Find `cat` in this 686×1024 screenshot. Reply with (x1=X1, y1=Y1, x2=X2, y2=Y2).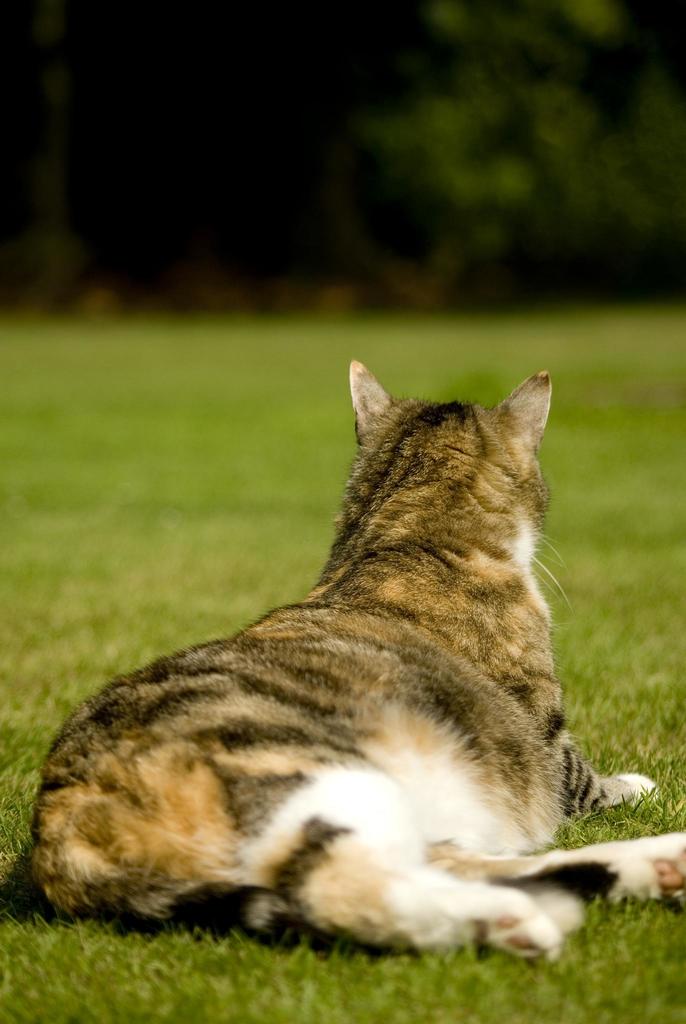
(x1=31, y1=357, x2=685, y2=964).
